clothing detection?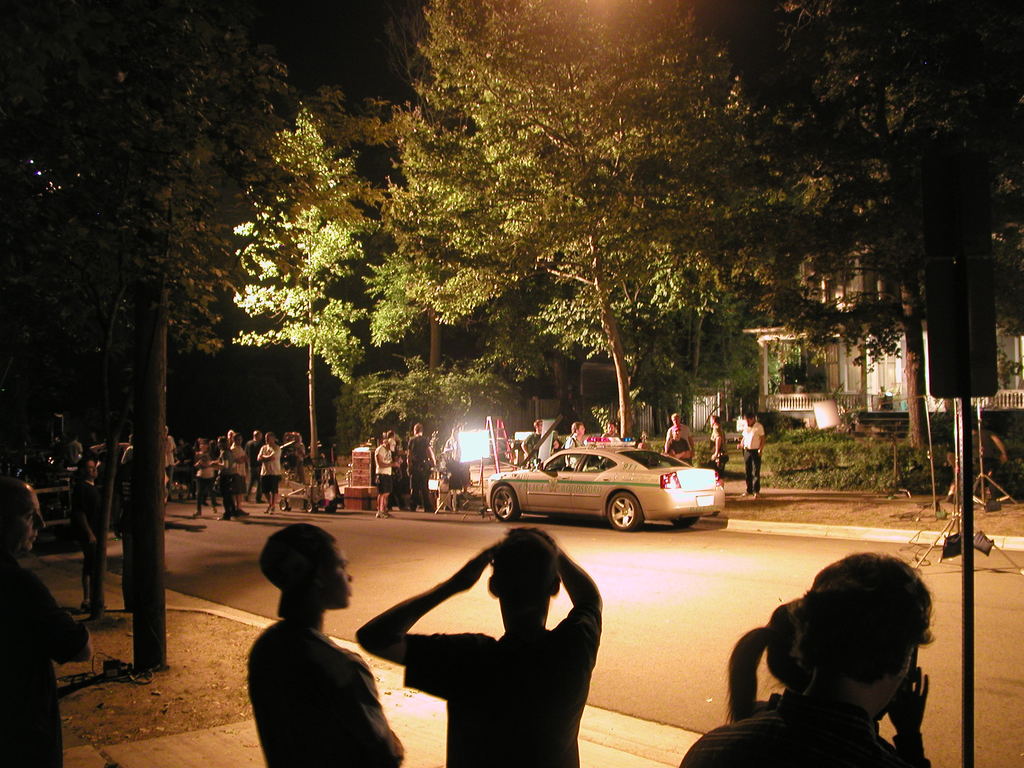
666:424:691:441
